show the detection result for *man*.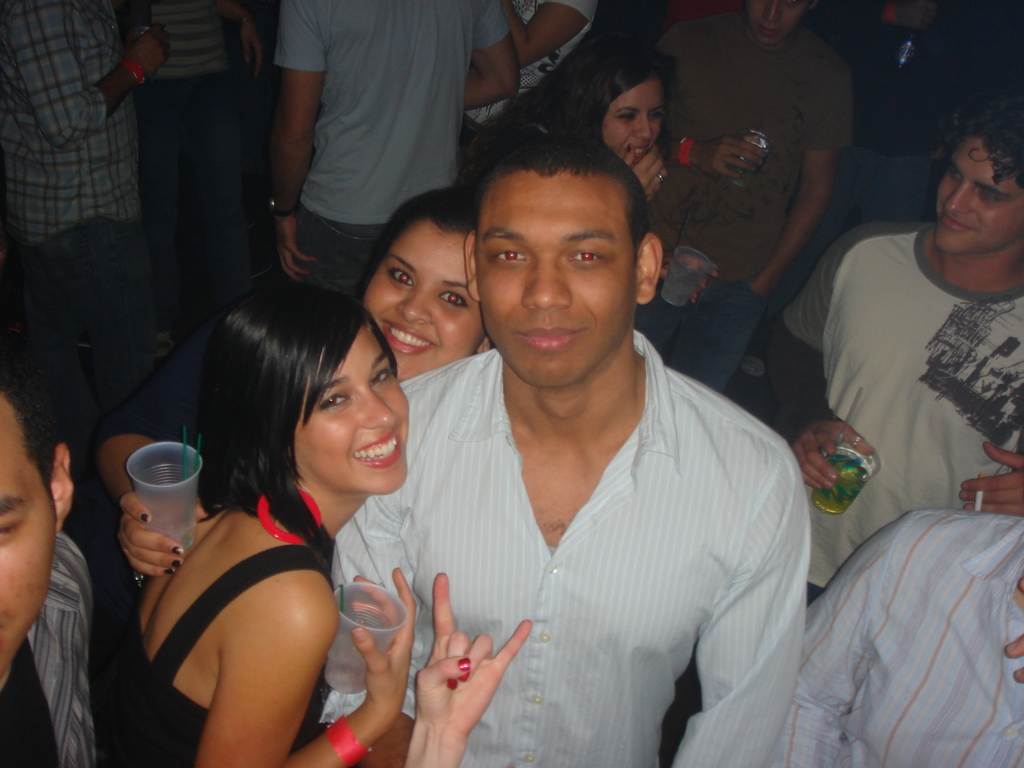
x1=337 y1=104 x2=827 y2=764.
